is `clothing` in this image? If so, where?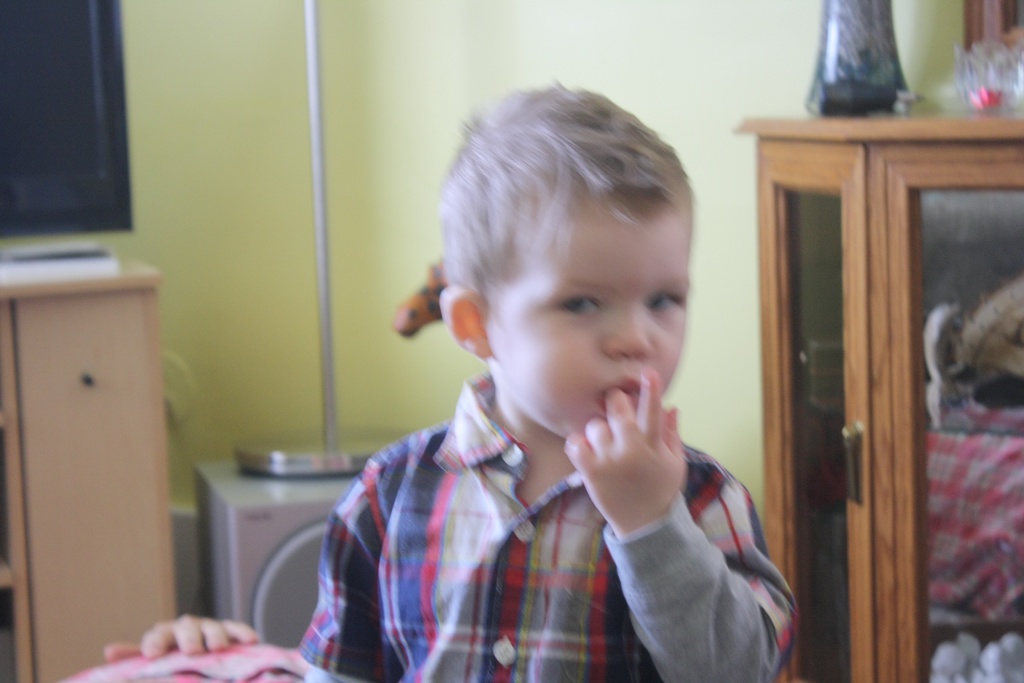
Yes, at {"left": 297, "top": 371, "right": 797, "bottom": 682}.
